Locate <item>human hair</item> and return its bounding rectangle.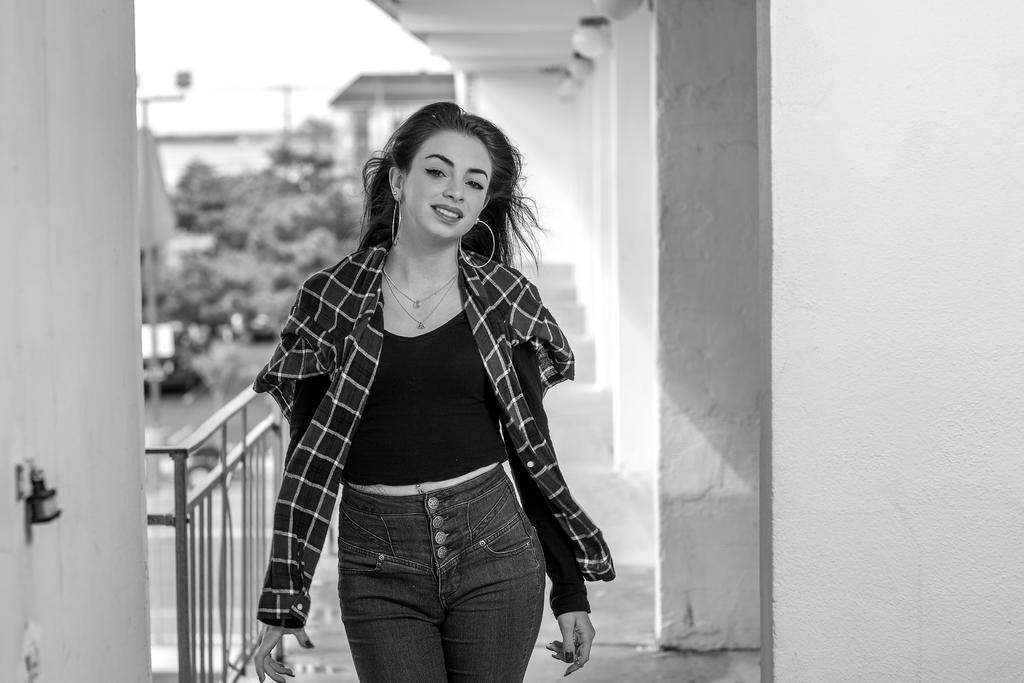
x1=356, y1=102, x2=503, y2=271.
